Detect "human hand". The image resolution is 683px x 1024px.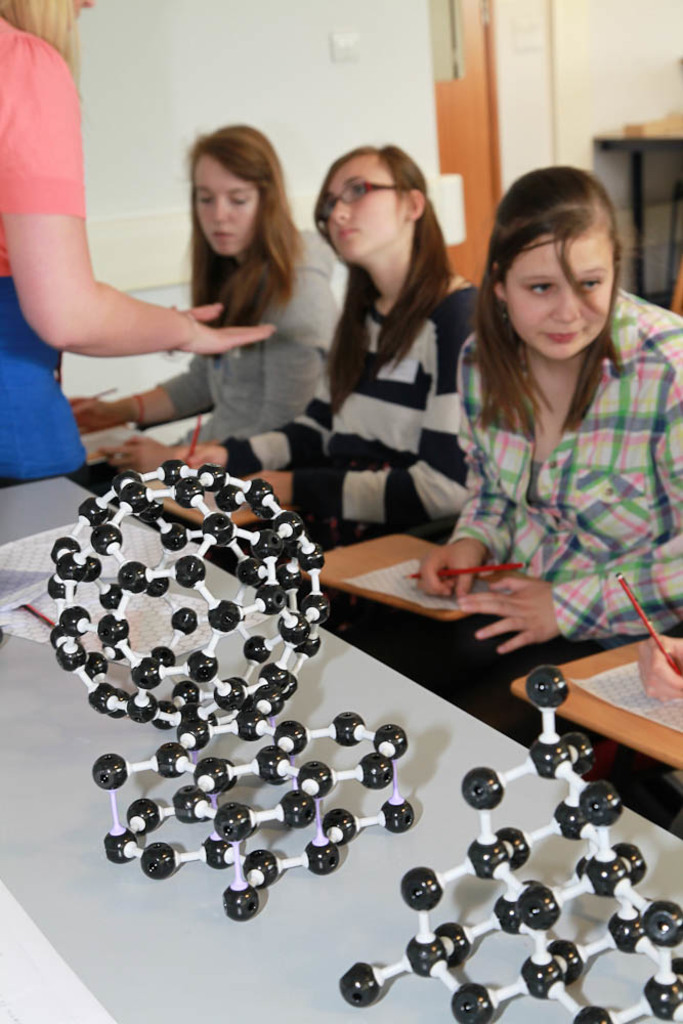
[left=178, top=303, right=224, bottom=322].
